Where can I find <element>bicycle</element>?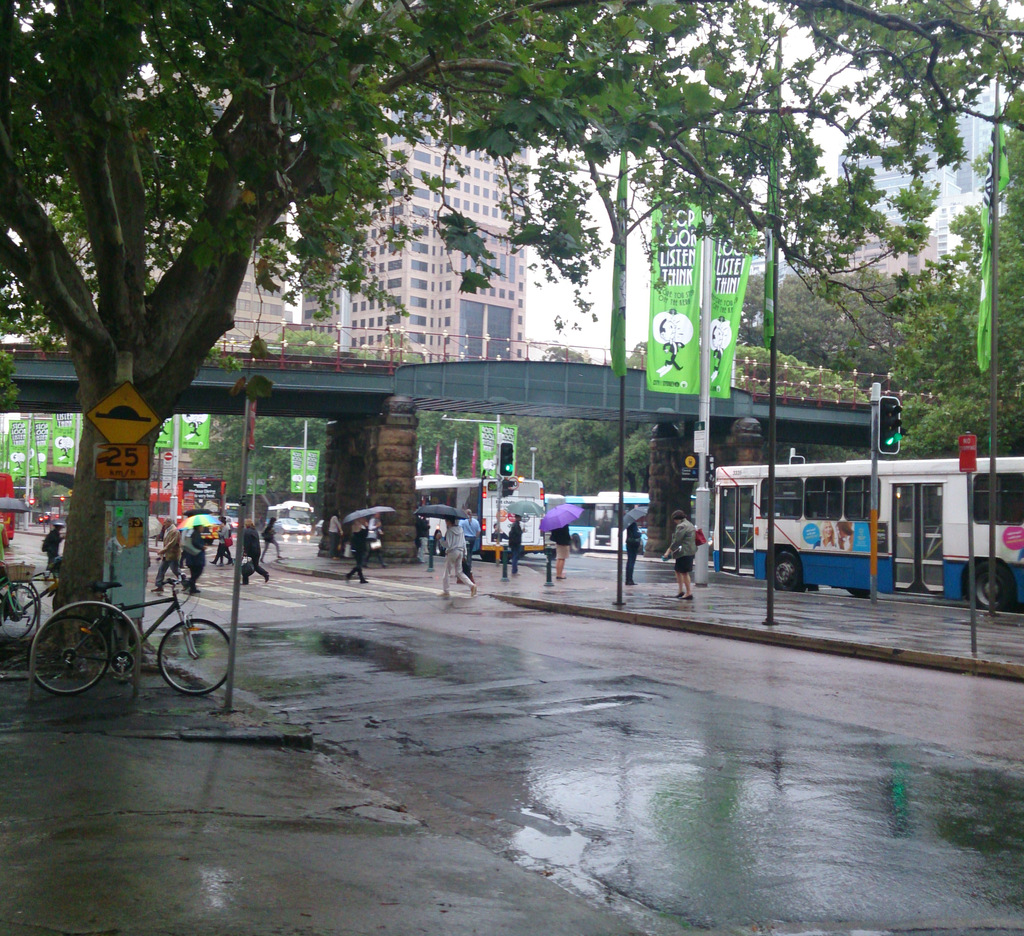
You can find it at pyautogui.locateOnScreen(26, 580, 118, 716).
